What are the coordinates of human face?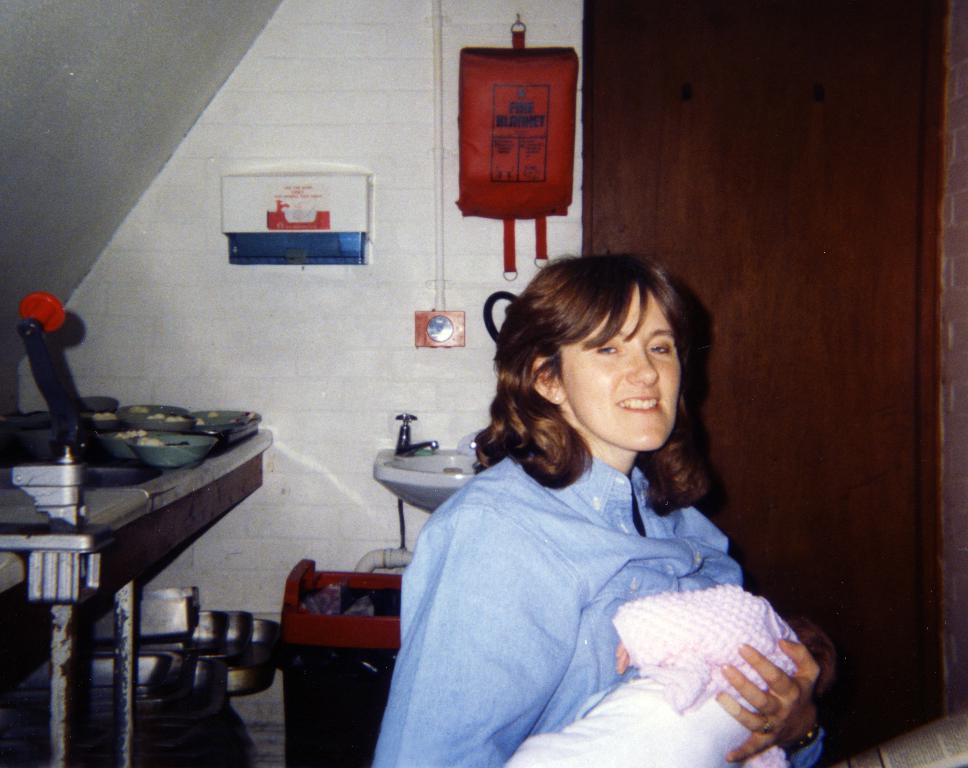
<box>565,282,681,455</box>.
